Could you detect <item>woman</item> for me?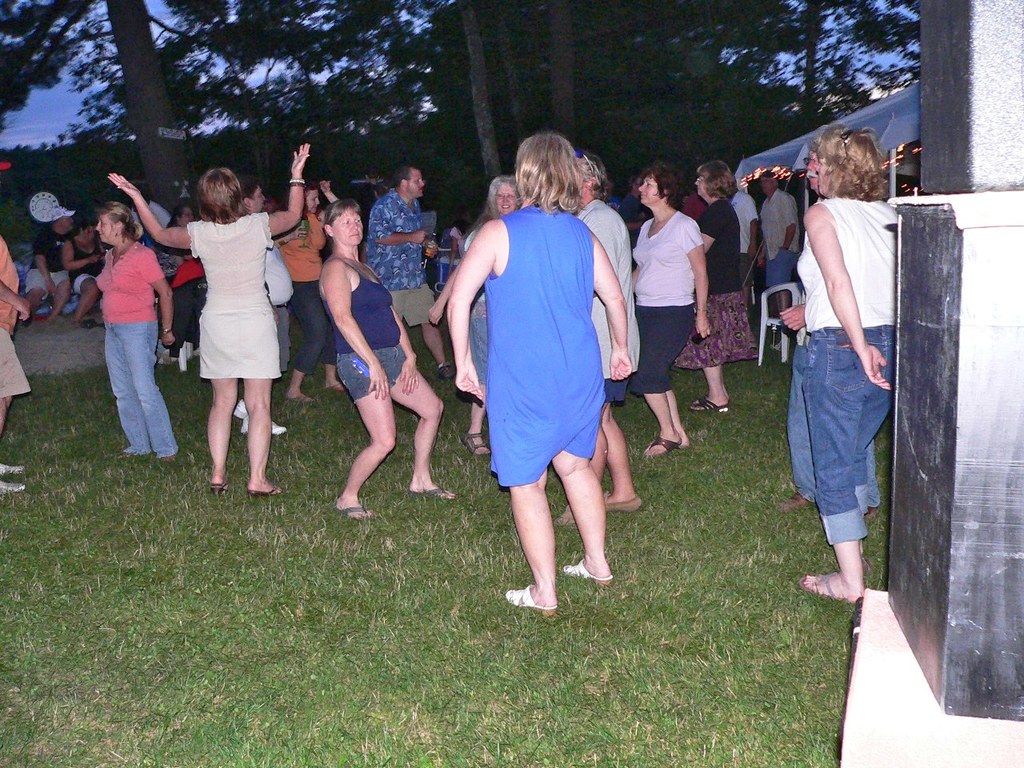
Detection result: <region>62, 221, 98, 331</region>.
